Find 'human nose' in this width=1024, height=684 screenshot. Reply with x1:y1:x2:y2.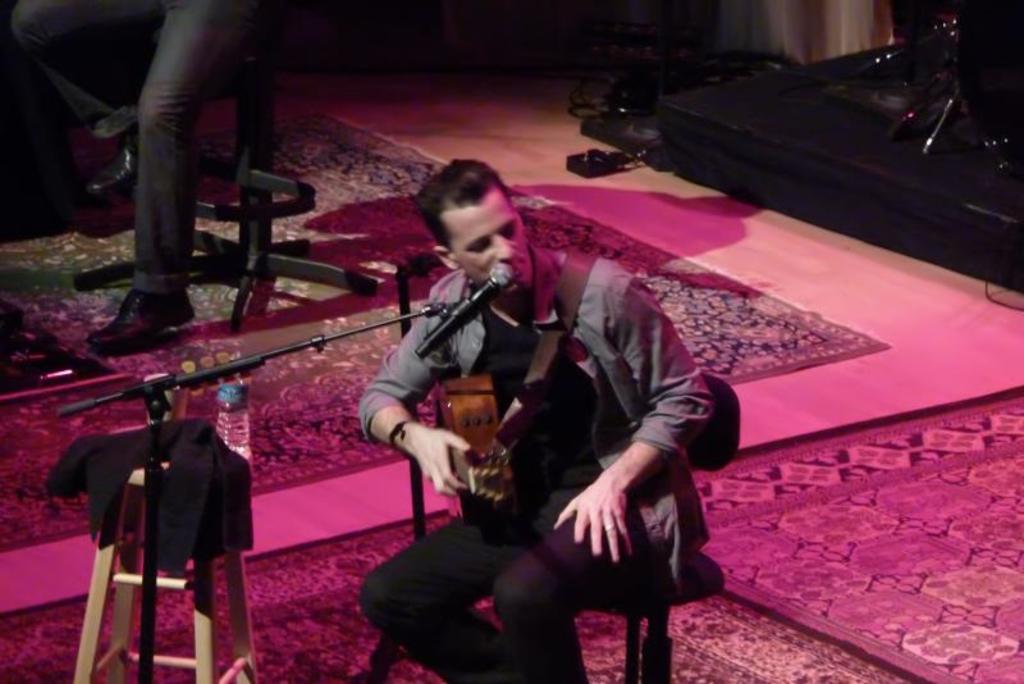
493:236:515:259.
